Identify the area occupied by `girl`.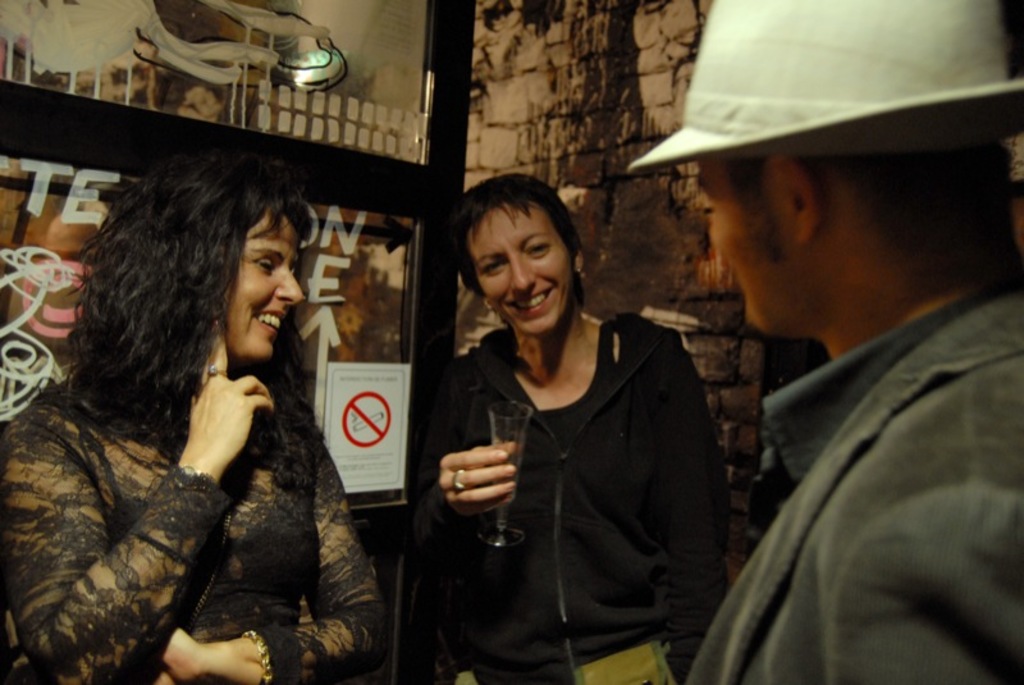
Area: select_region(410, 174, 739, 684).
